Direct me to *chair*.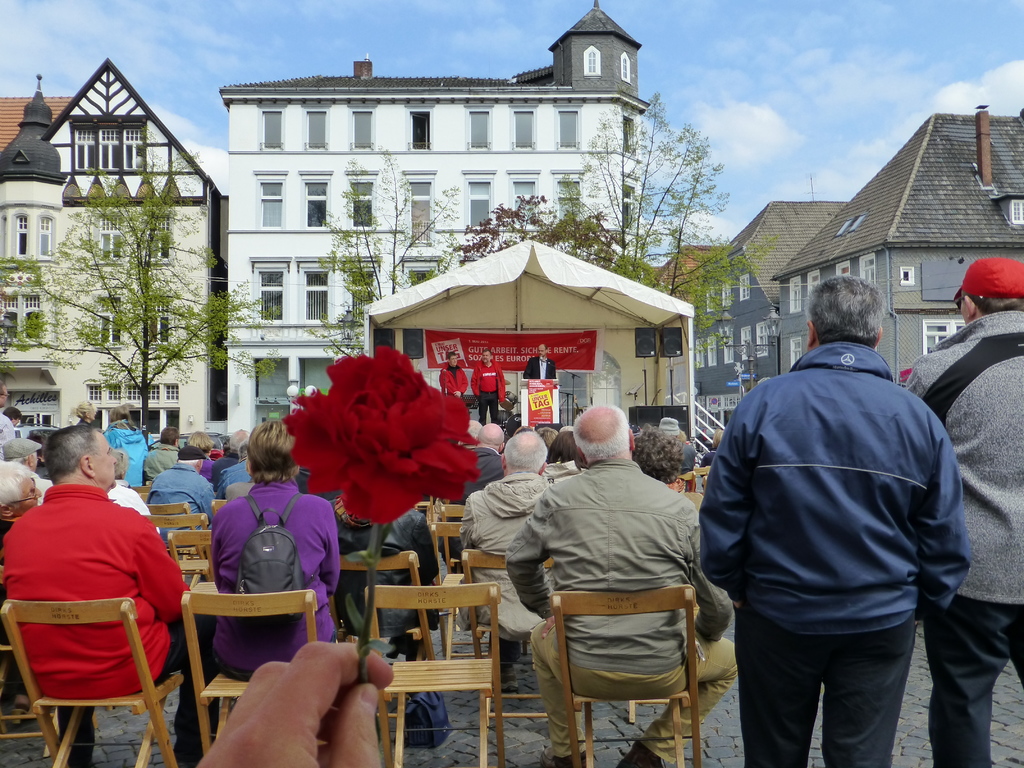
Direction: <region>147, 509, 212, 587</region>.
